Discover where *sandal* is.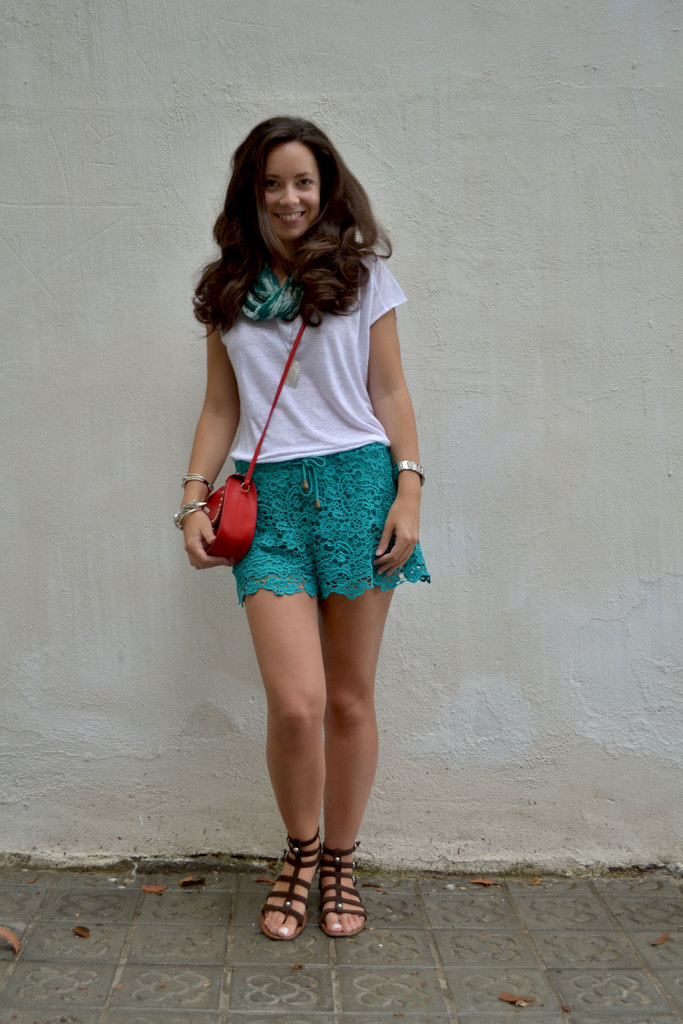
Discovered at pyautogui.locateOnScreen(264, 840, 320, 940).
